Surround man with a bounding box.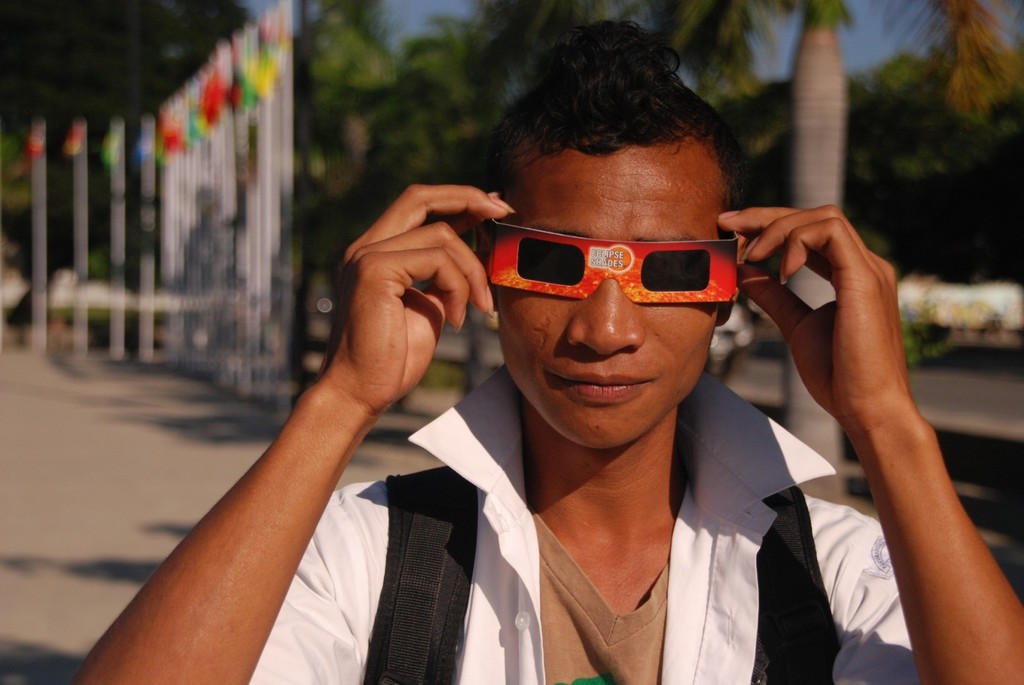
74/0/1023/684.
